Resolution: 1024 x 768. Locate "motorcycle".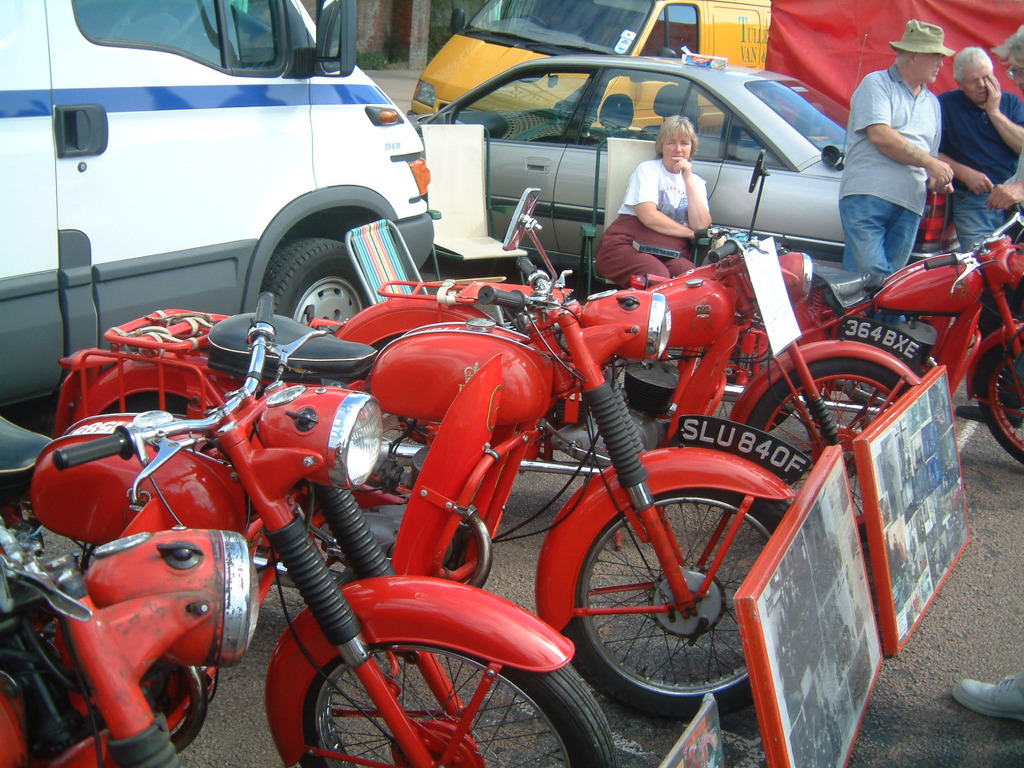
box(1, 524, 262, 767).
